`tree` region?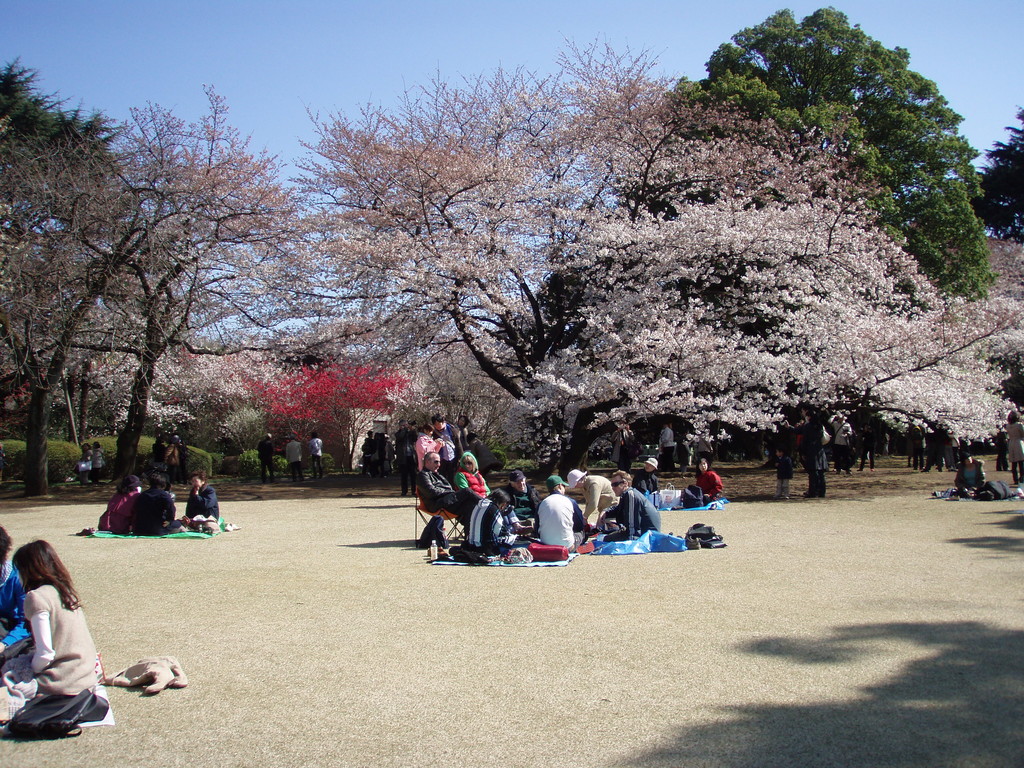
{"x1": 89, "y1": 79, "x2": 323, "y2": 497}
